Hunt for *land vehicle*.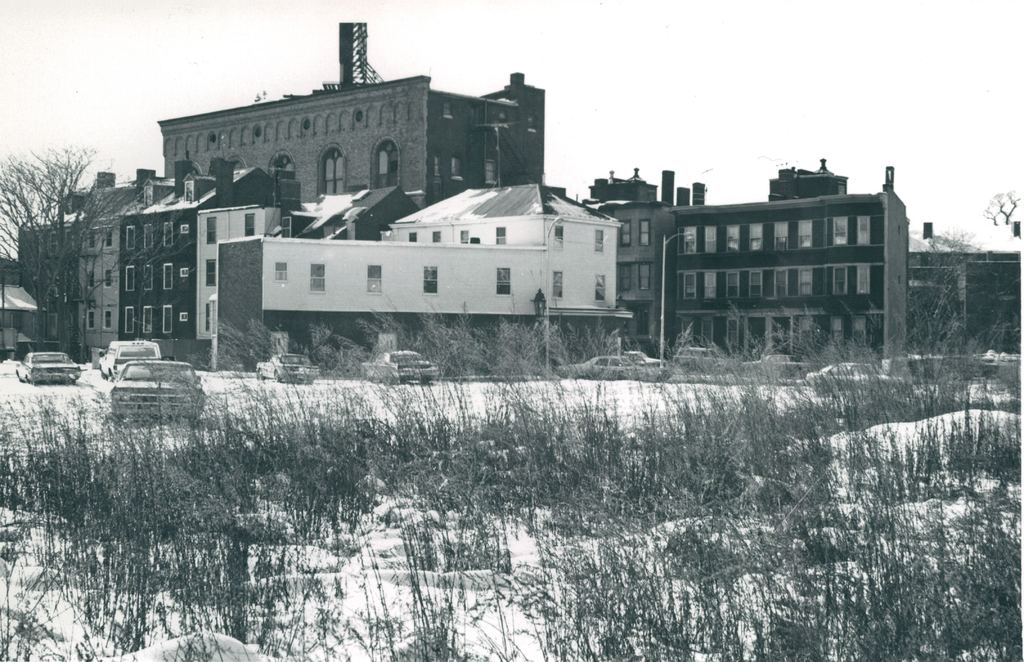
Hunted down at [361,350,438,382].
